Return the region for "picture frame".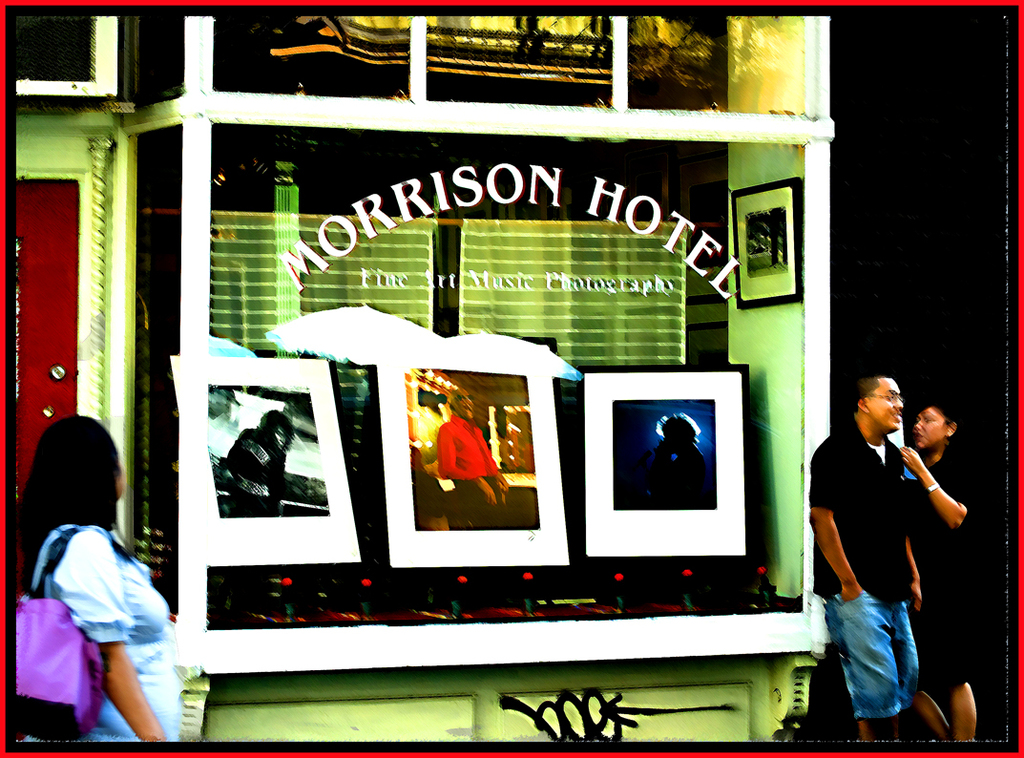
bbox=(377, 349, 569, 566).
